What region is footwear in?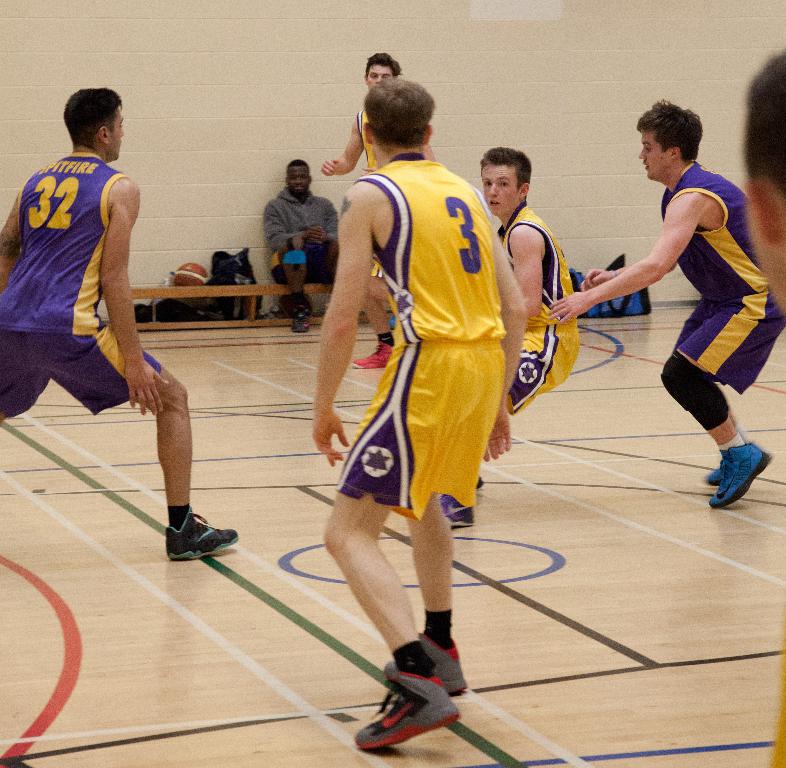
702, 431, 769, 478.
